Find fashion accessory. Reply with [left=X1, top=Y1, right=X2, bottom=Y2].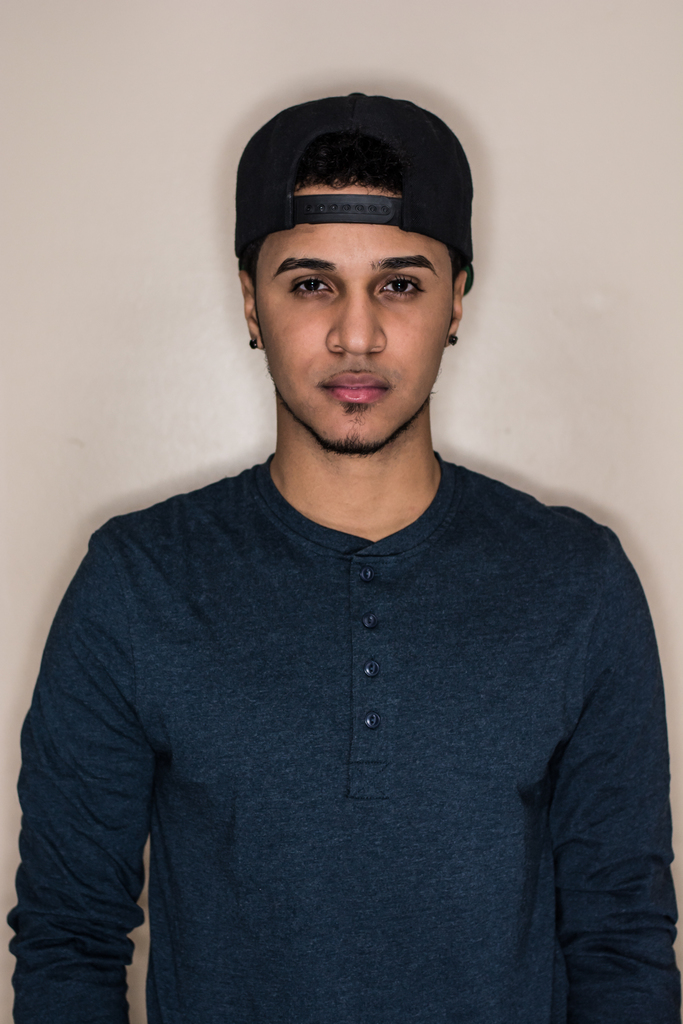
[left=248, top=341, right=255, bottom=346].
